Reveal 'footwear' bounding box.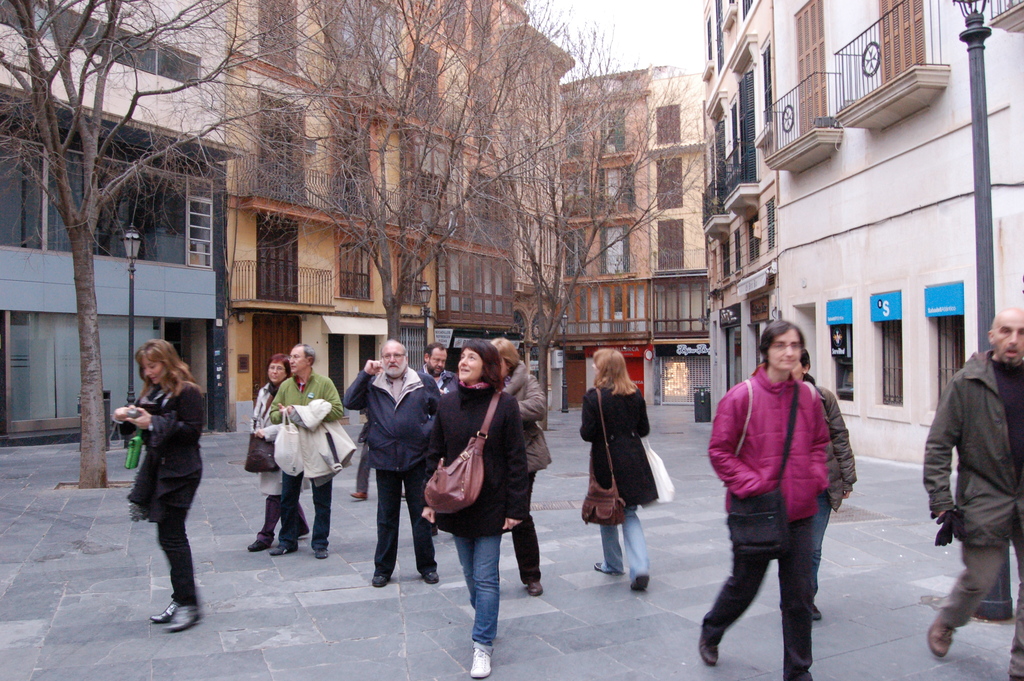
Revealed: x1=271 y1=541 x2=291 y2=555.
